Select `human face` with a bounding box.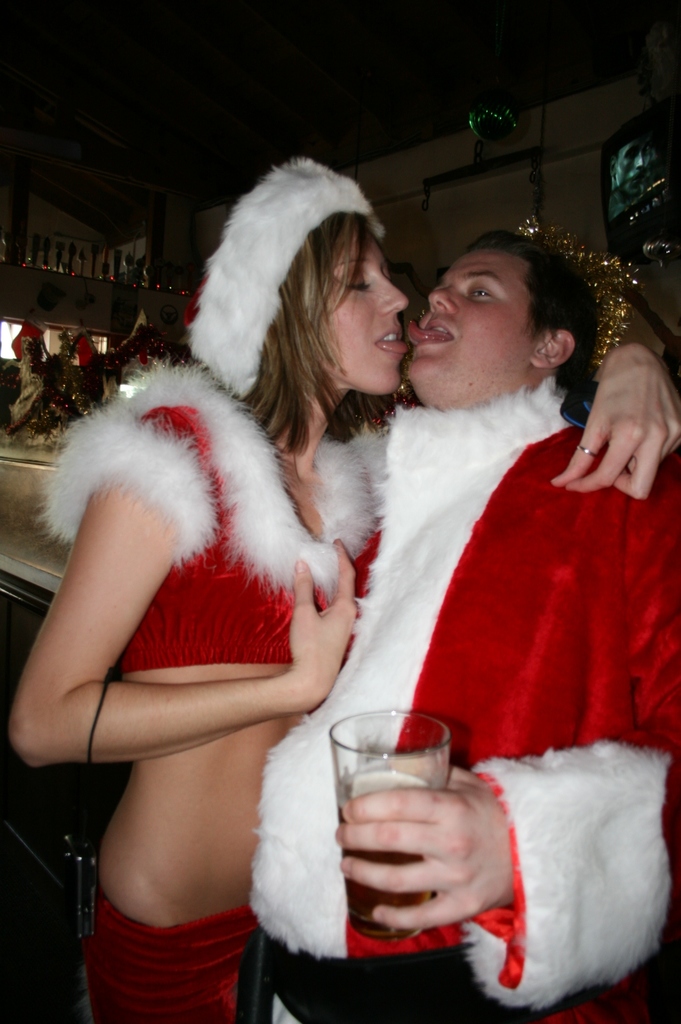
bbox=(322, 232, 406, 397).
